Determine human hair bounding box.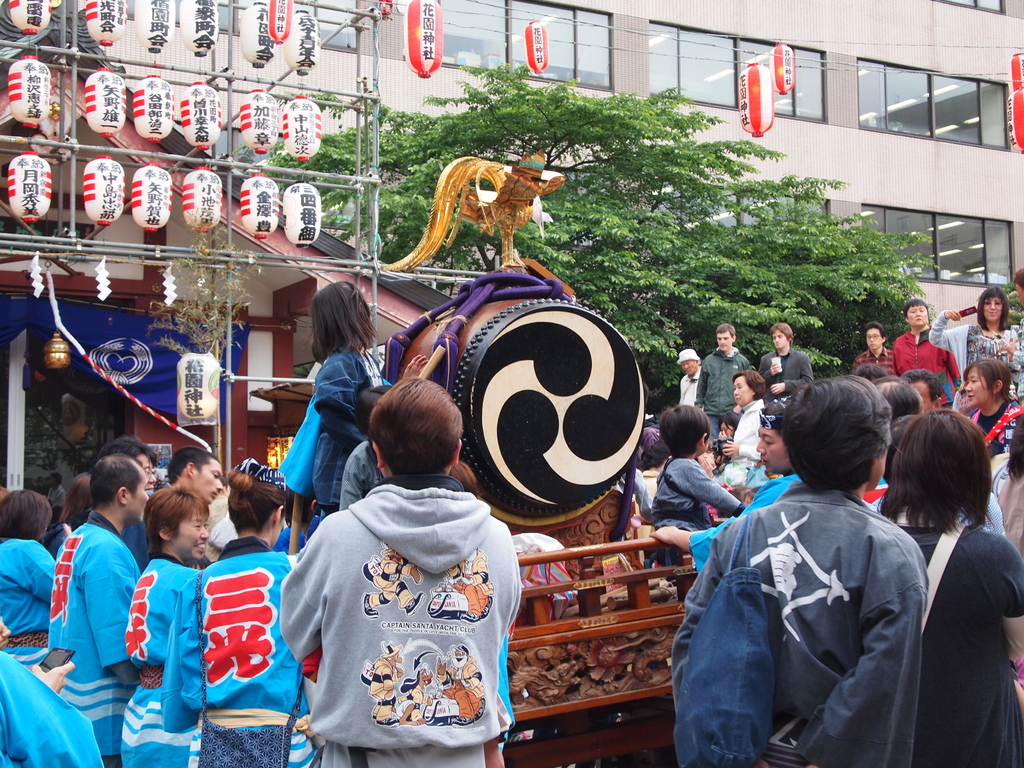
Determined: <bbox>100, 435, 157, 463</bbox>.
